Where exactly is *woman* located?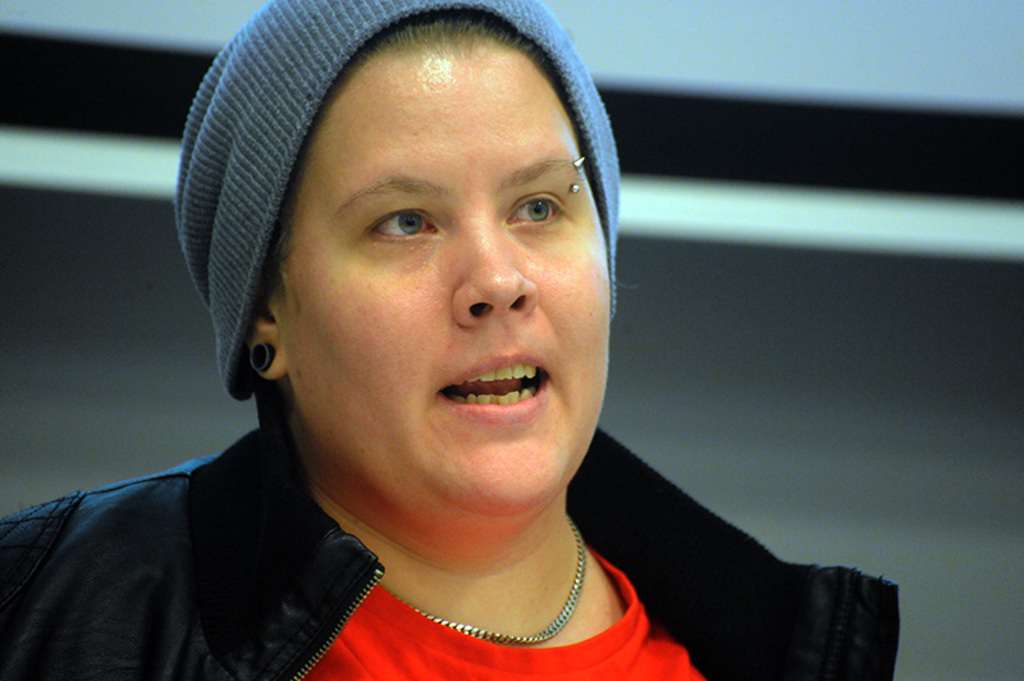
Its bounding box is box=[0, 0, 924, 680].
